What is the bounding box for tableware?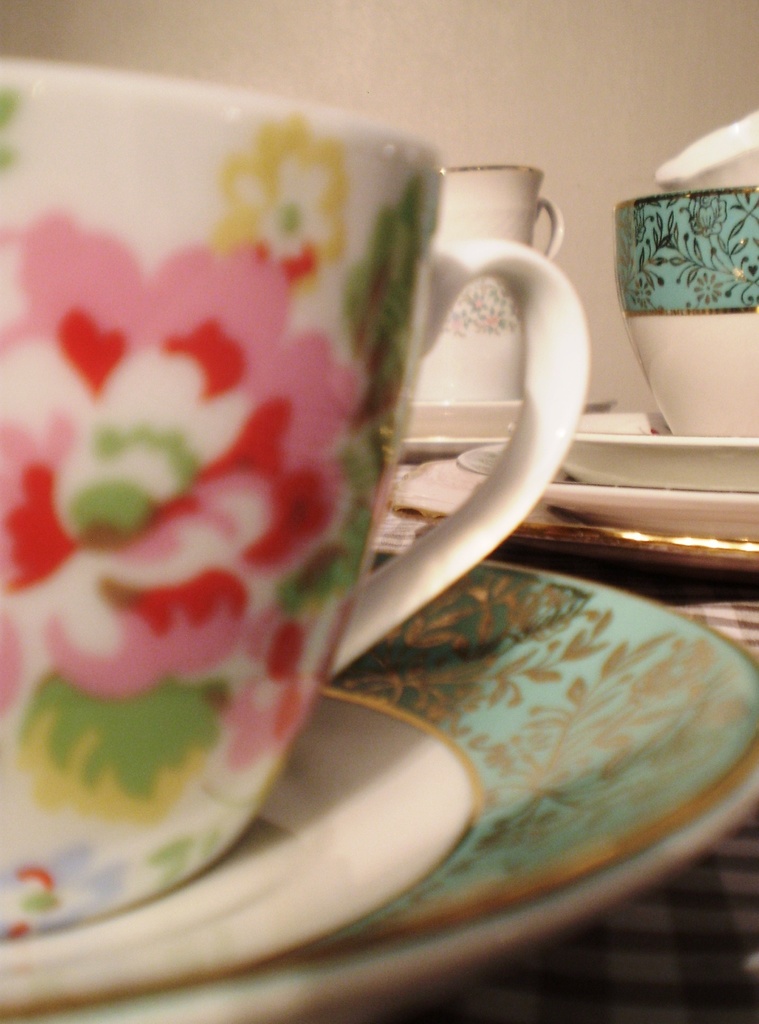
crop(0, 547, 758, 1023).
